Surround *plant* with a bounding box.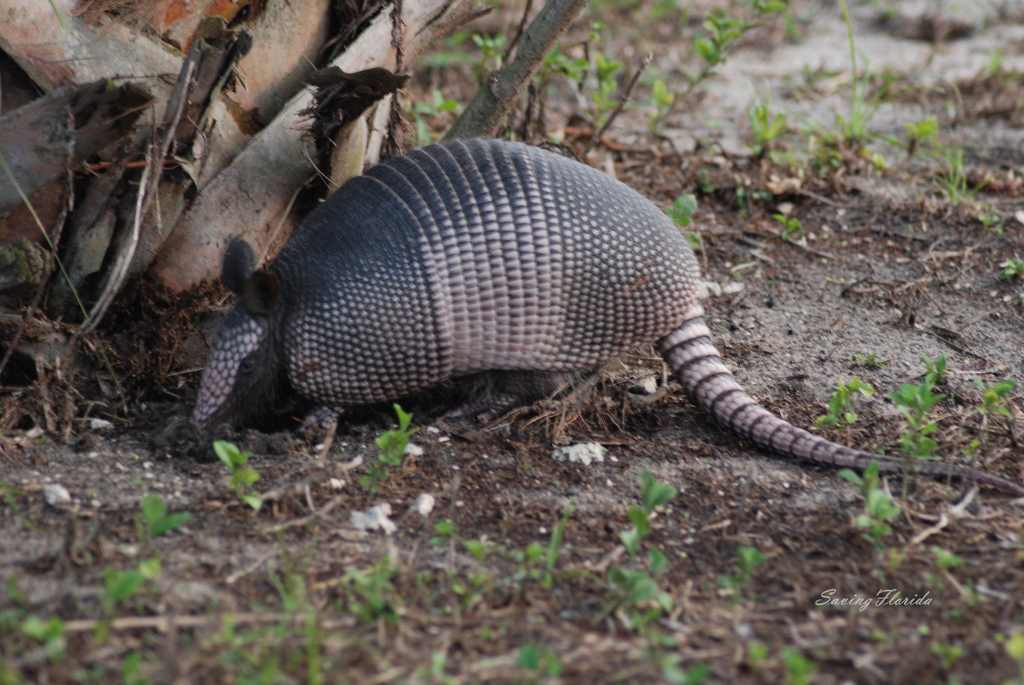
select_region(351, 401, 425, 490).
